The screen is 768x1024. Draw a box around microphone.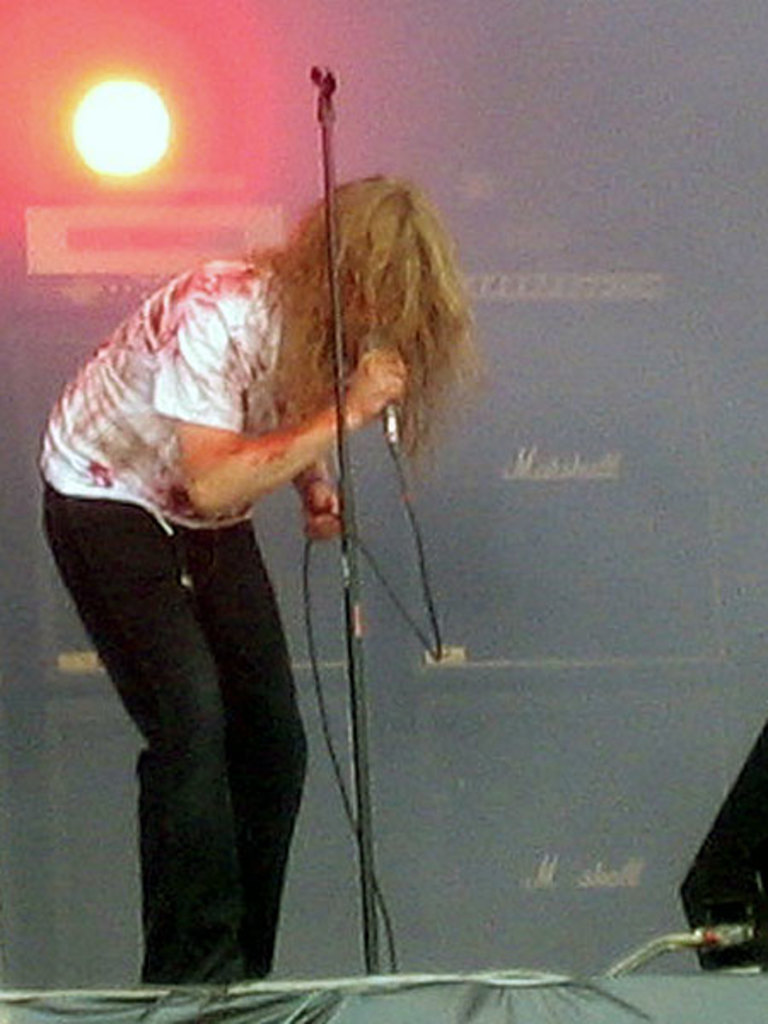
x1=357, y1=324, x2=403, y2=451.
